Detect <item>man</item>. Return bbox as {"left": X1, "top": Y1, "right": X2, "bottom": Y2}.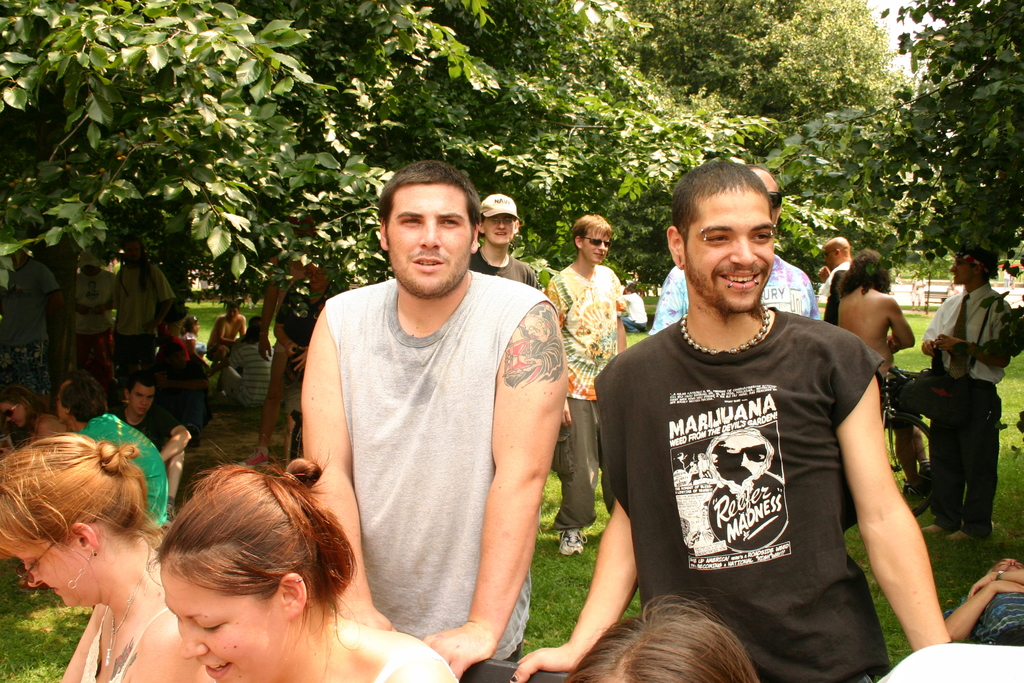
{"left": 213, "top": 311, "right": 276, "bottom": 409}.
